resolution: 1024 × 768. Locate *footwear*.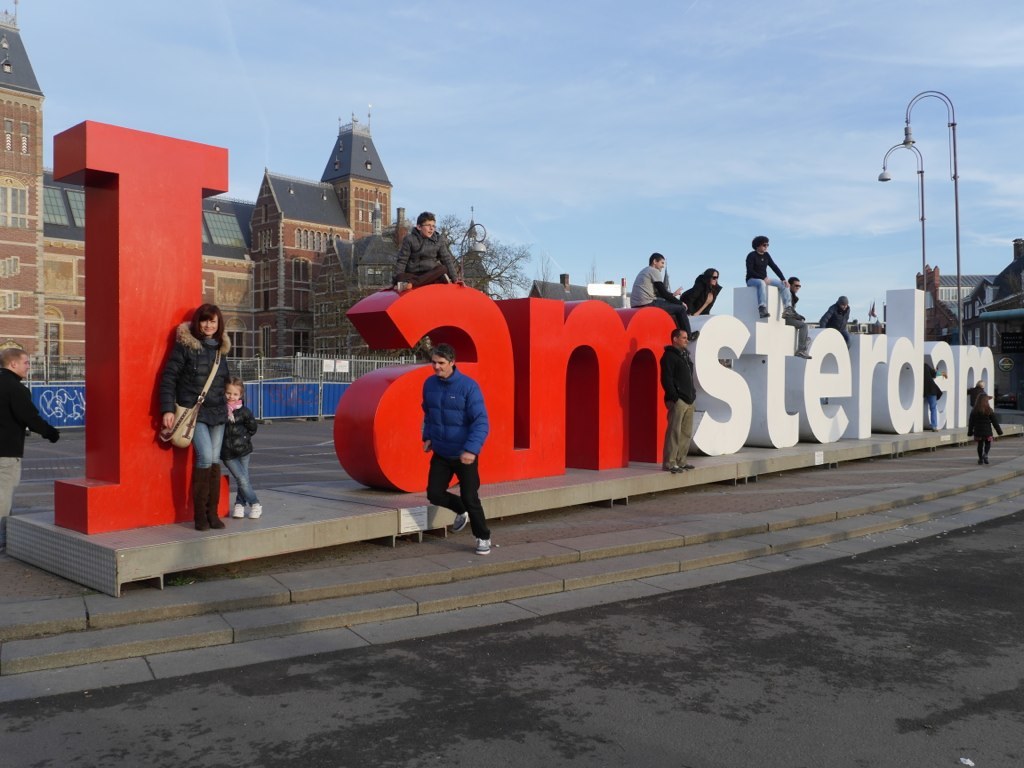
bbox=(191, 470, 211, 529).
